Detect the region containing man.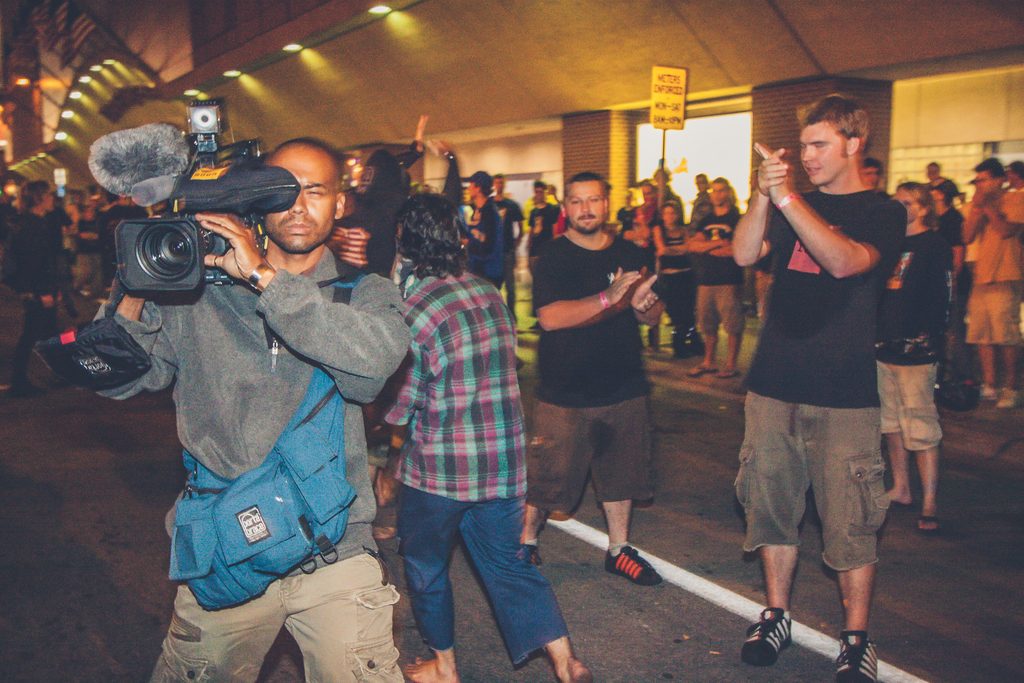
370,183,599,682.
